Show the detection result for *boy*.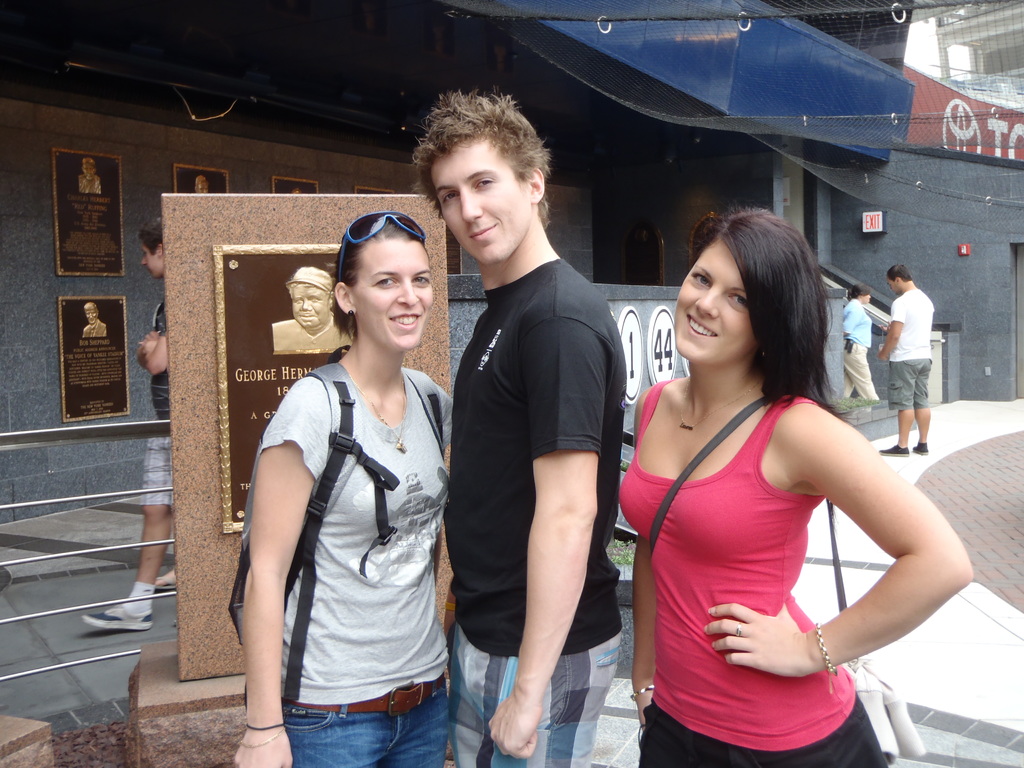
406,95,627,765.
